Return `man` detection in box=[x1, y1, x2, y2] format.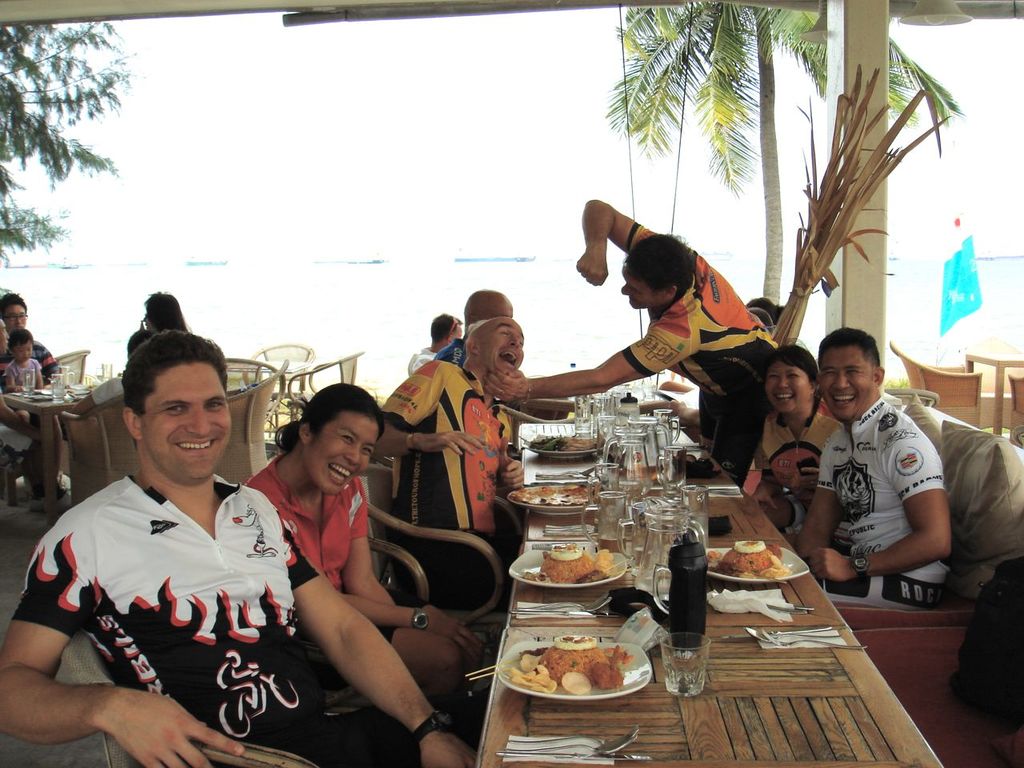
box=[434, 284, 513, 372].
